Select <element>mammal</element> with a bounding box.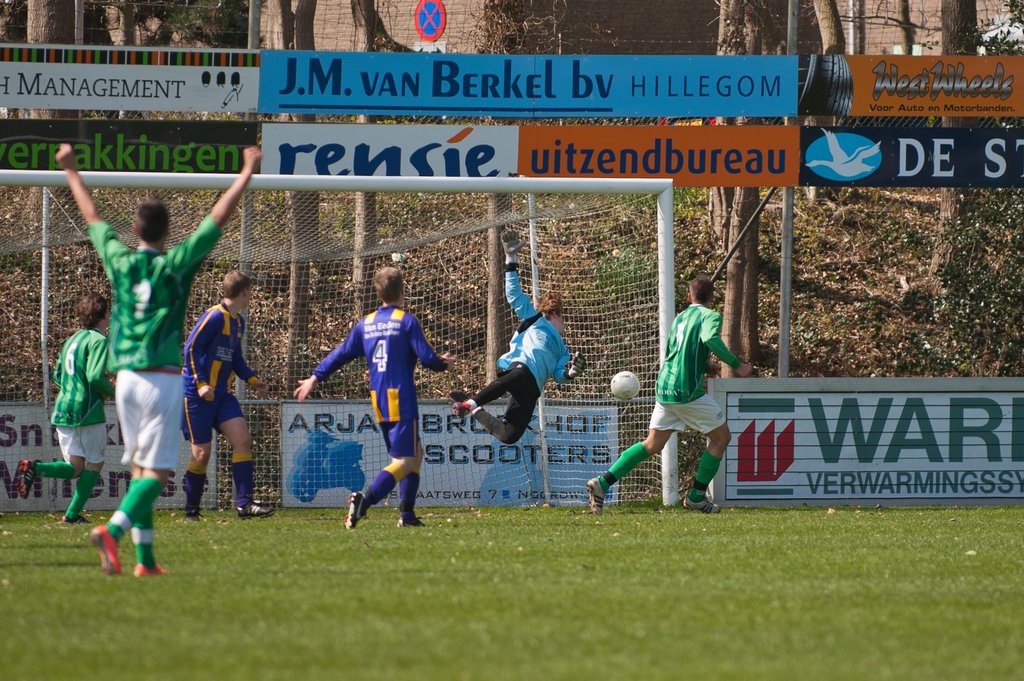
[left=12, top=298, right=121, bottom=525].
